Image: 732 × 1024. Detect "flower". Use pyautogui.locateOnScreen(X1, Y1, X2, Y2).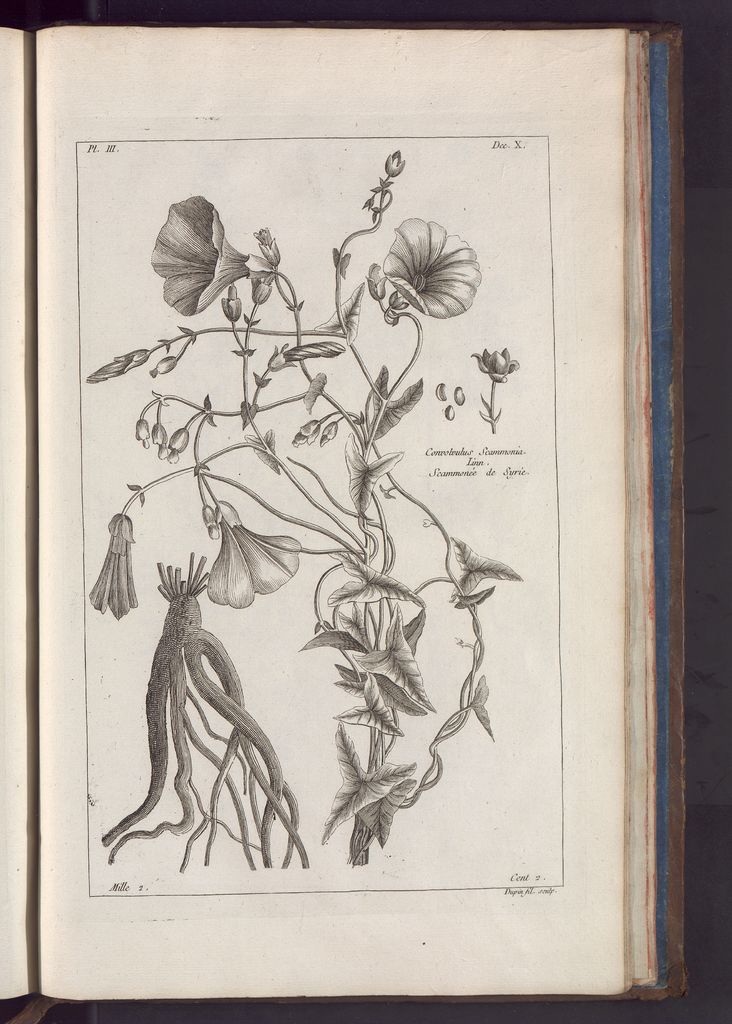
pyautogui.locateOnScreen(252, 271, 273, 305).
